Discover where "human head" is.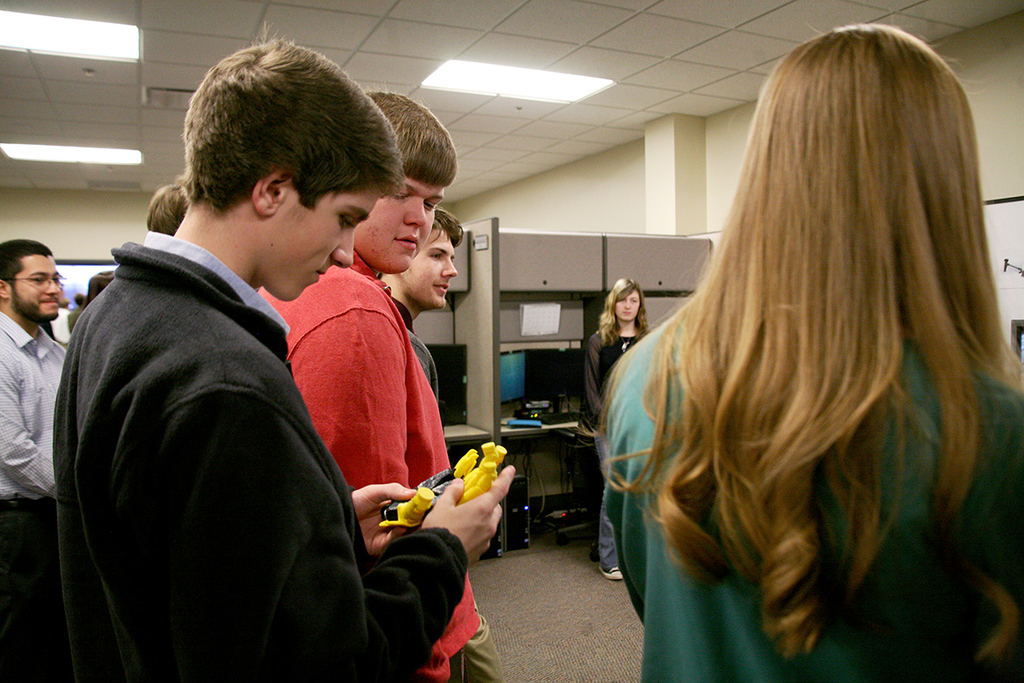
Discovered at BBox(147, 180, 195, 236).
